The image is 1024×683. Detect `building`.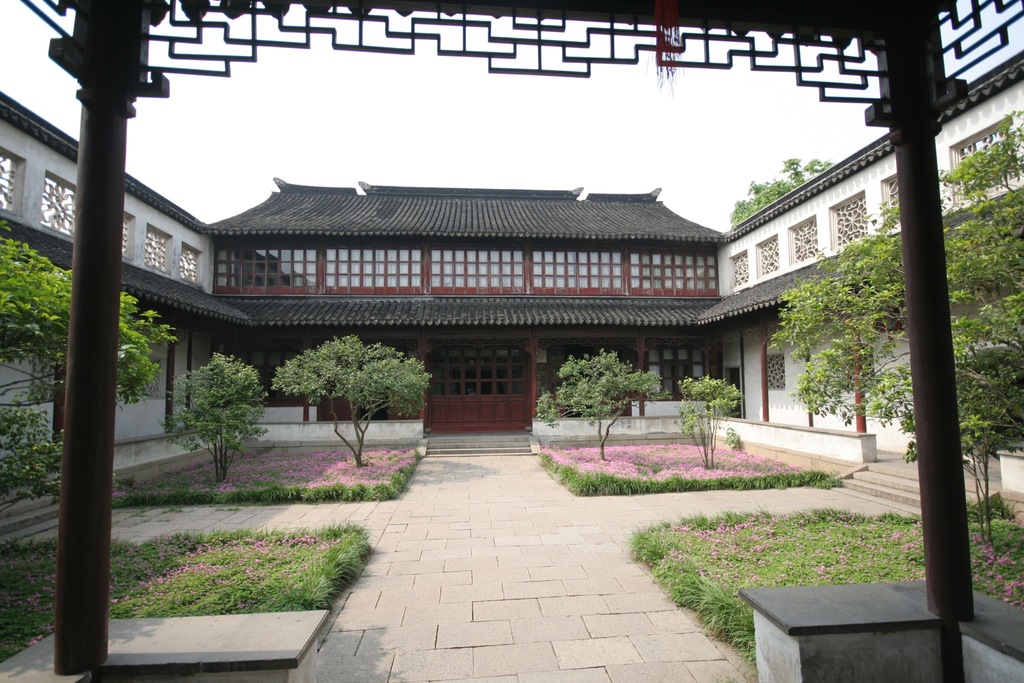
Detection: [left=719, top=47, right=1023, bottom=508].
